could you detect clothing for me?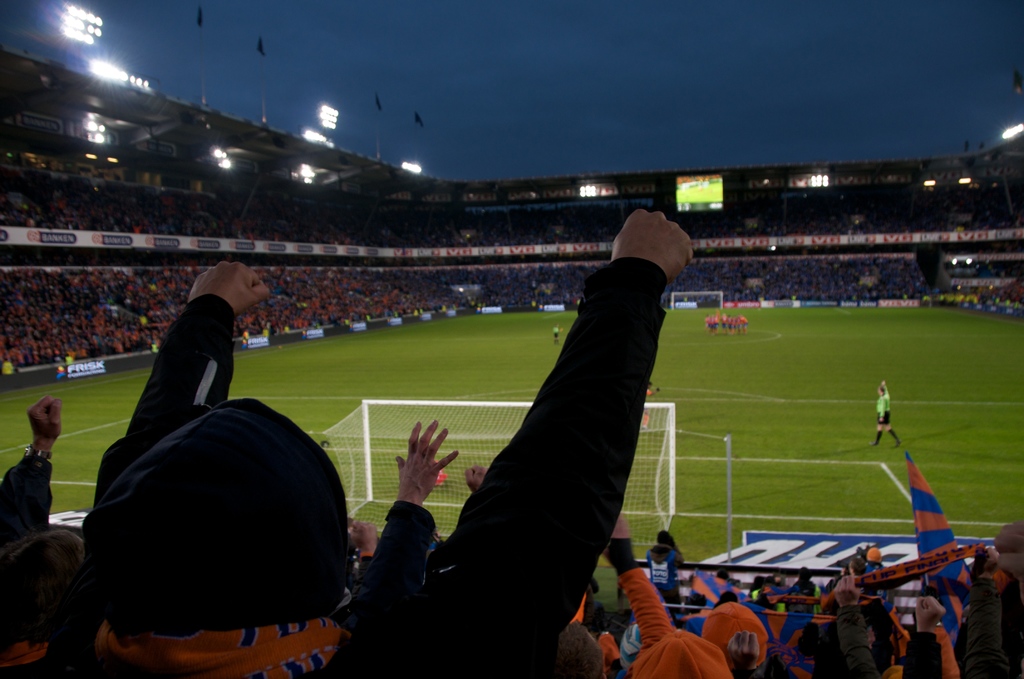
Detection result: pyautogui.locateOnScreen(874, 382, 891, 423).
